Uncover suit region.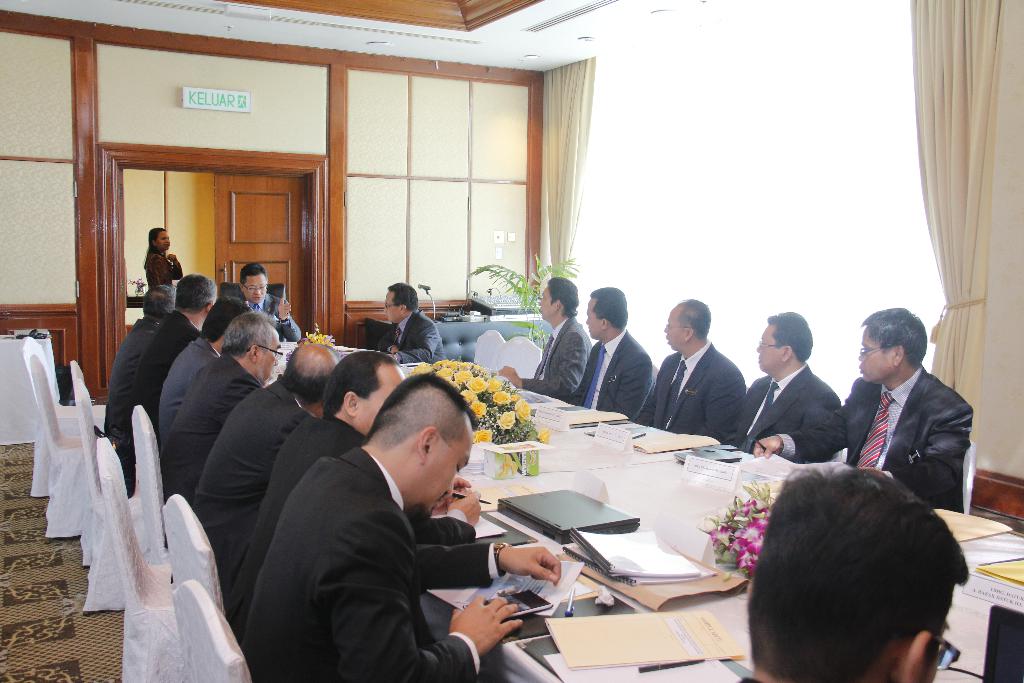
Uncovered: left=161, top=349, right=262, bottom=502.
